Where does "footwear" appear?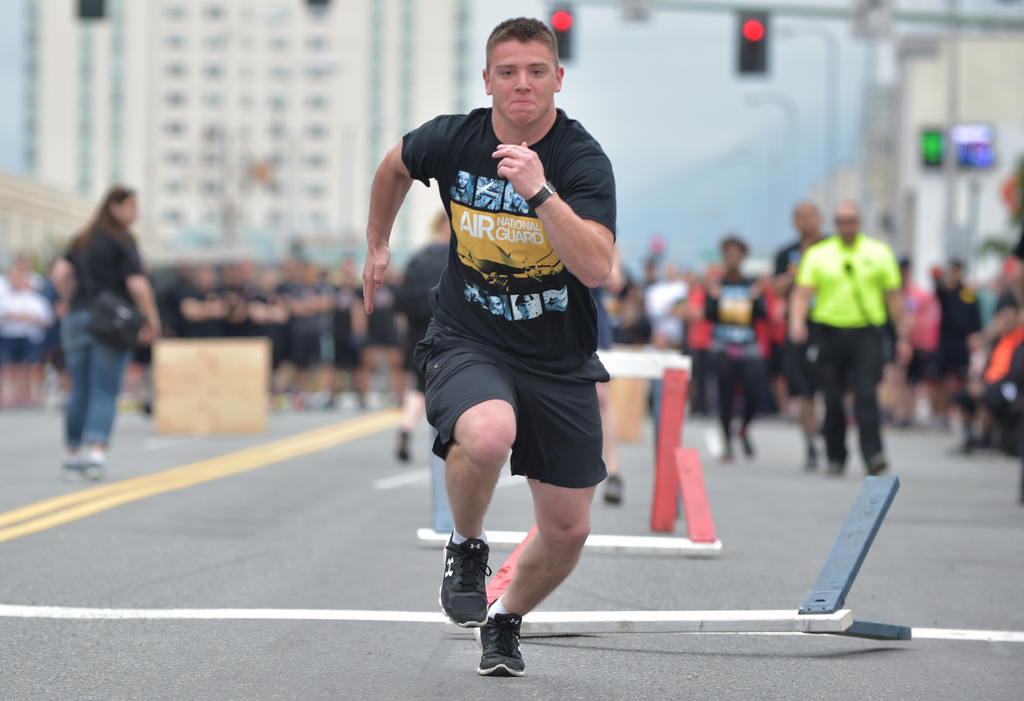
Appears at x1=475 y1=614 x2=531 y2=688.
